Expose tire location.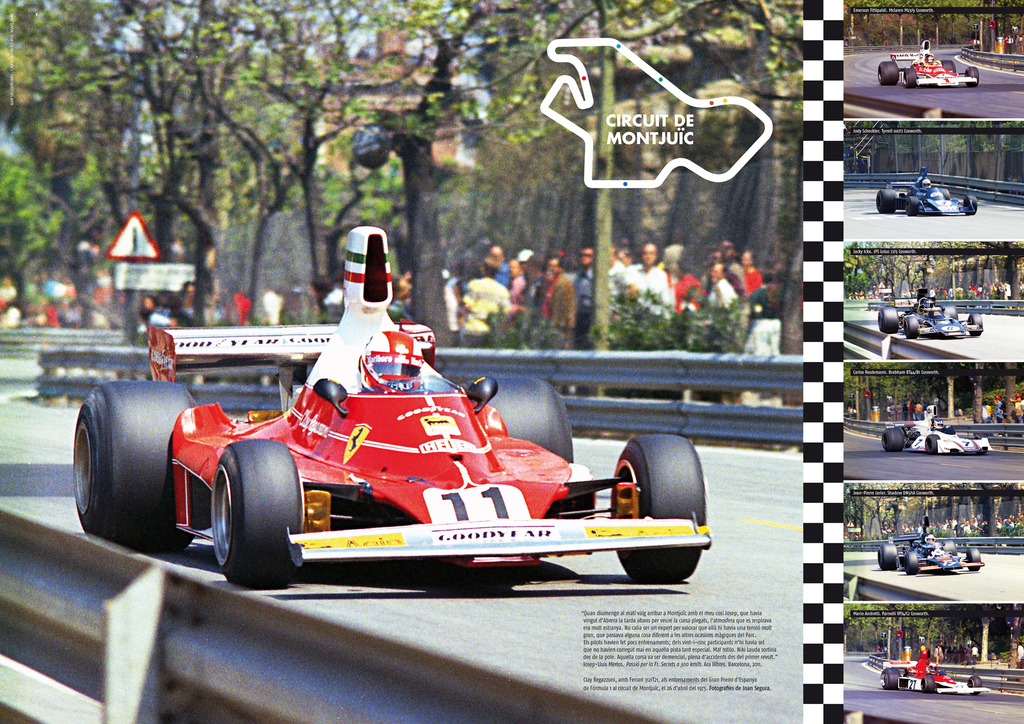
Exposed at <region>969, 675, 979, 685</region>.
